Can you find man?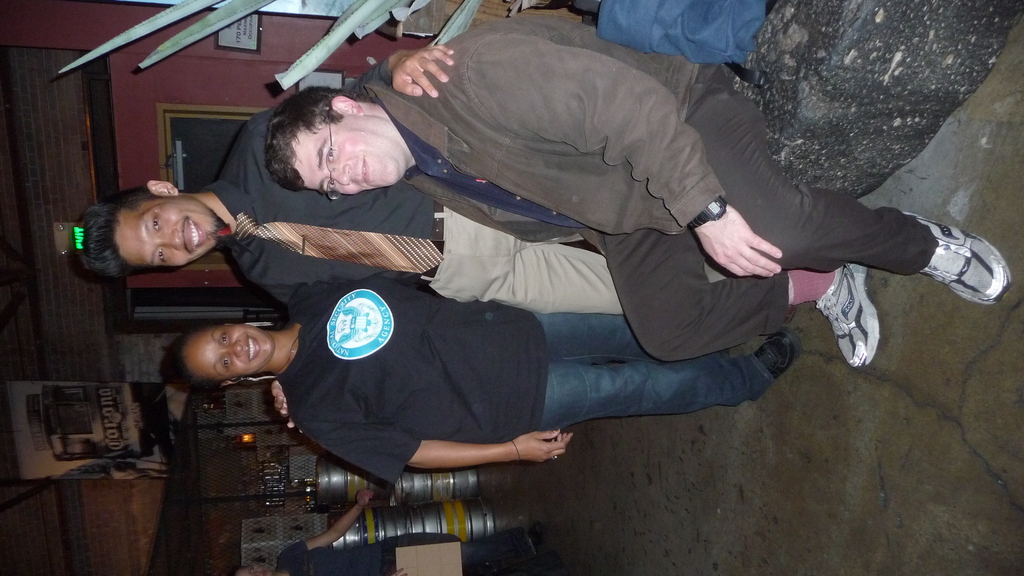
Yes, bounding box: x1=82, y1=48, x2=731, y2=314.
